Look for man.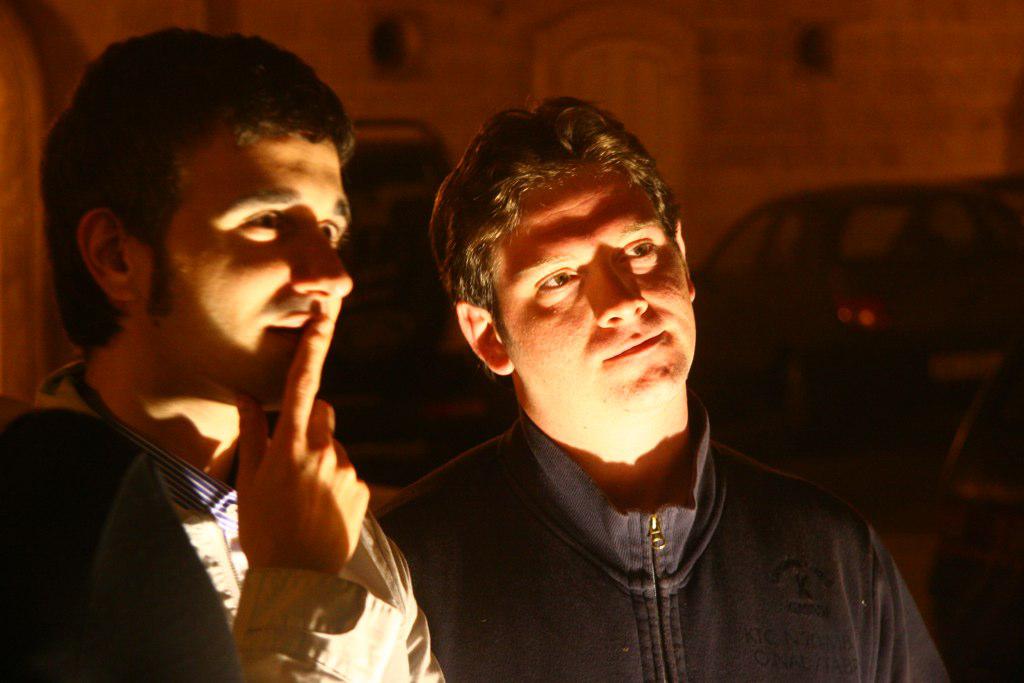
Found: BBox(0, 21, 449, 682).
